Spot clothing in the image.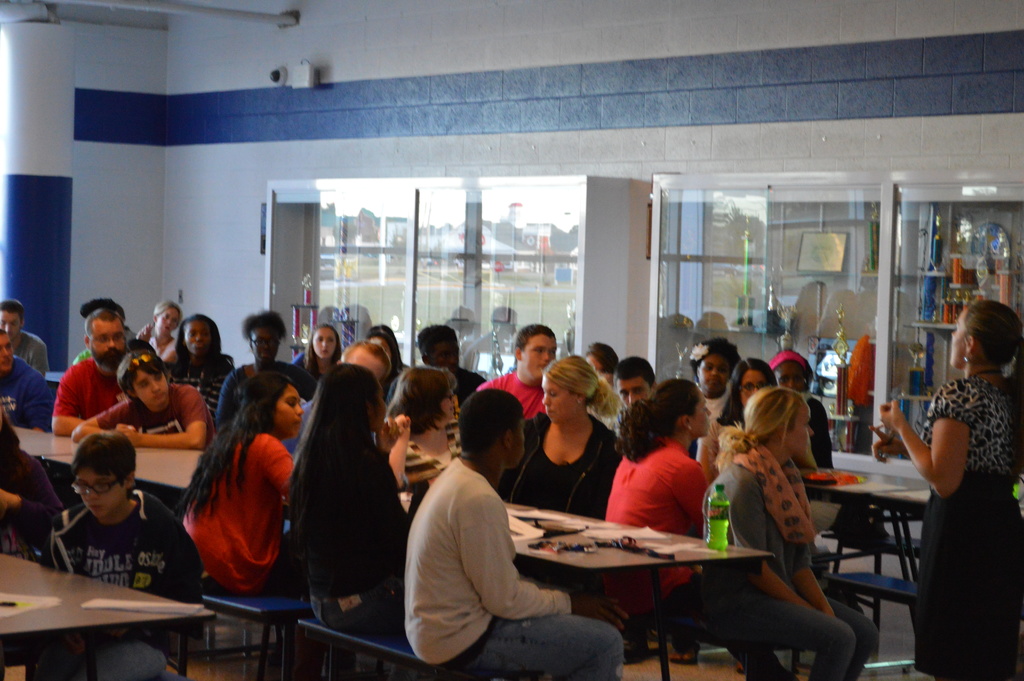
clothing found at (left=396, top=454, right=625, bottom=680).
